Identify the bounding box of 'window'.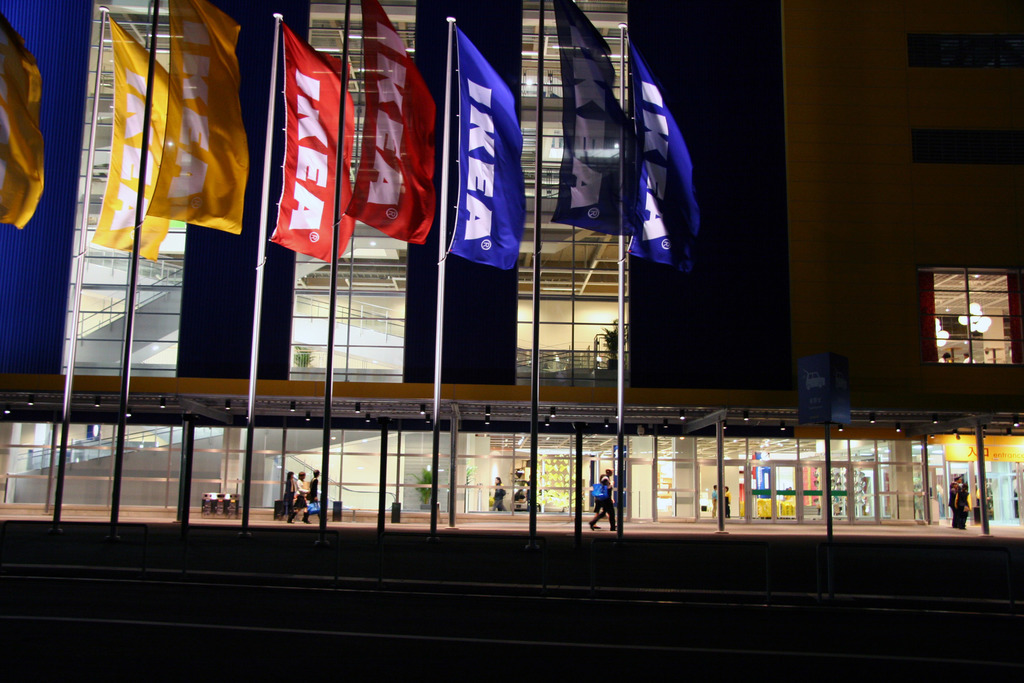
left=932, top=272, right=1010, bottom=365.
